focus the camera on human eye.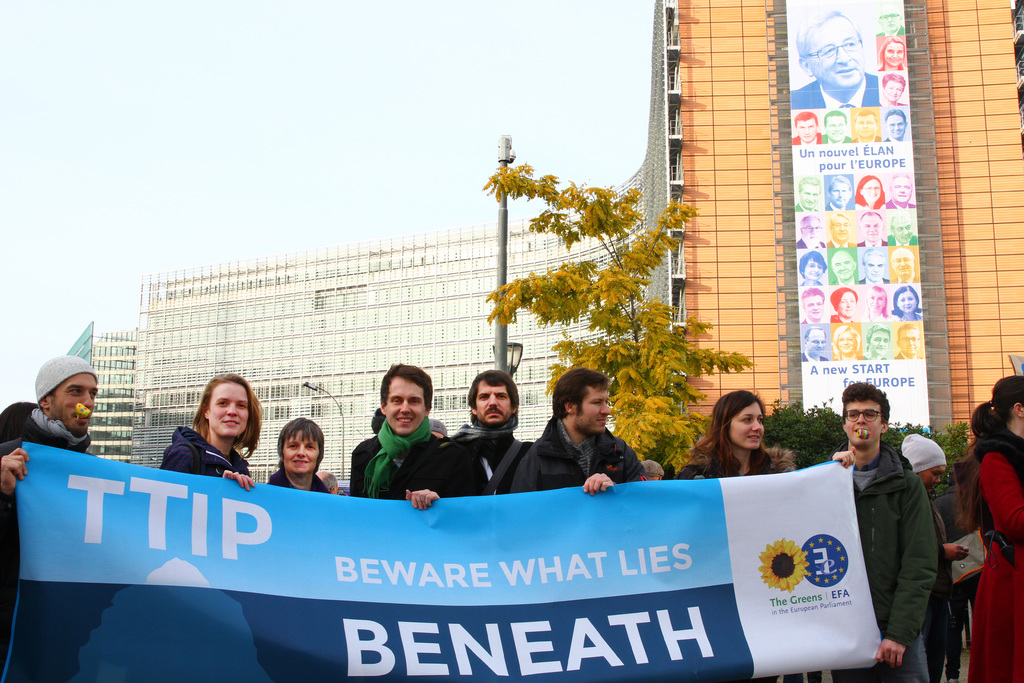
Focus region: [x1=900, y1=337, x2=906, y2=345].
